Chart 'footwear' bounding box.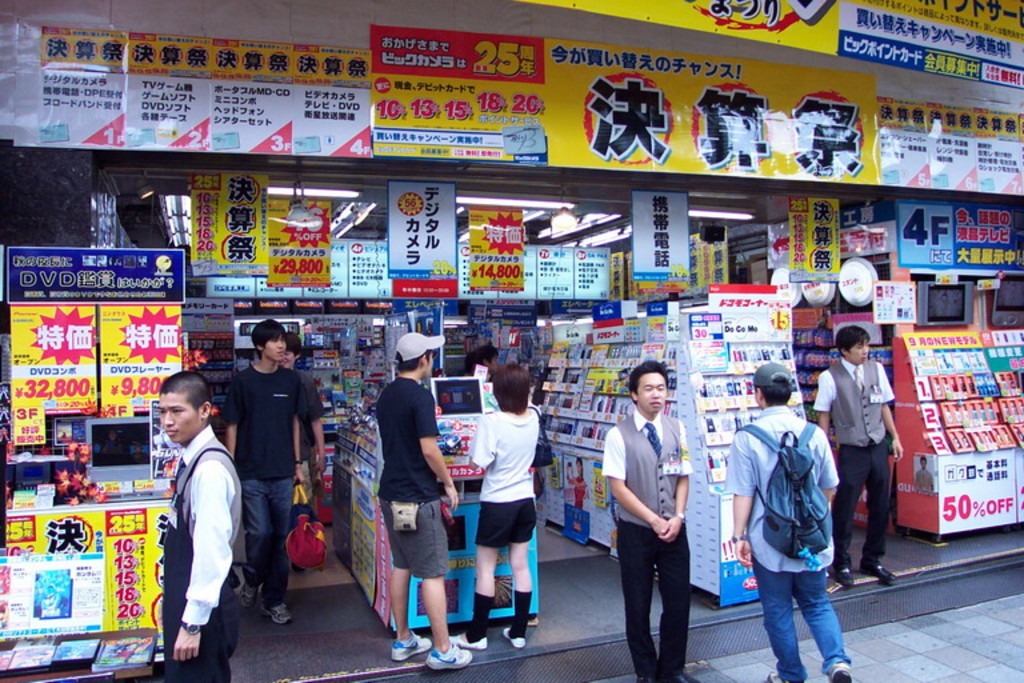
Charted: {"x1": 236, "y1": 576, "x2": 263, "y2": 607}.
